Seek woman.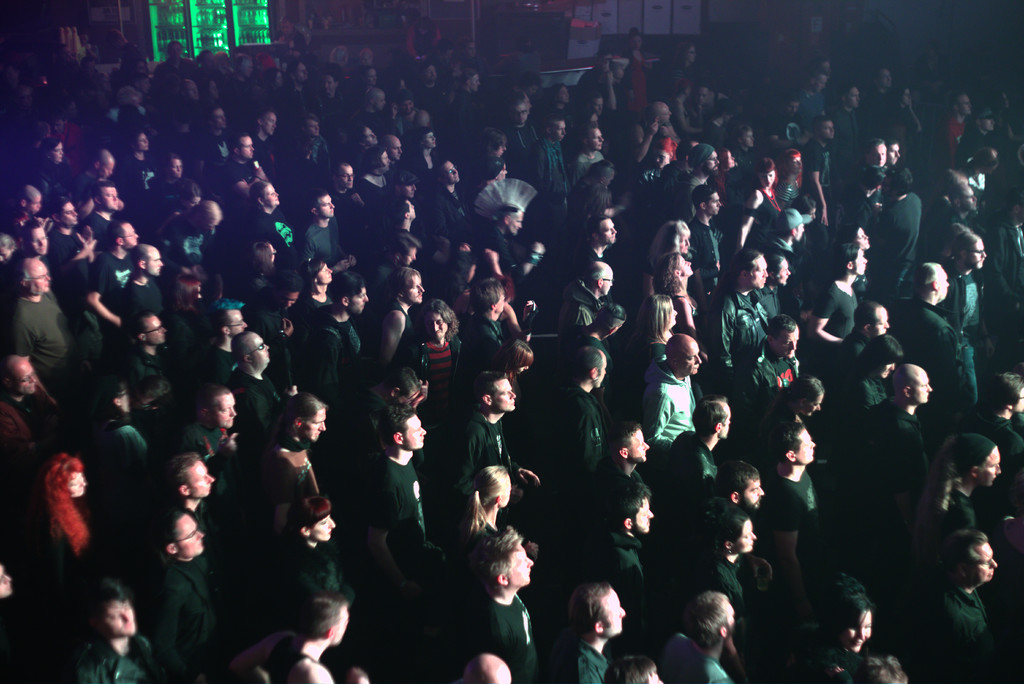
(621, 292, 688, 368).
